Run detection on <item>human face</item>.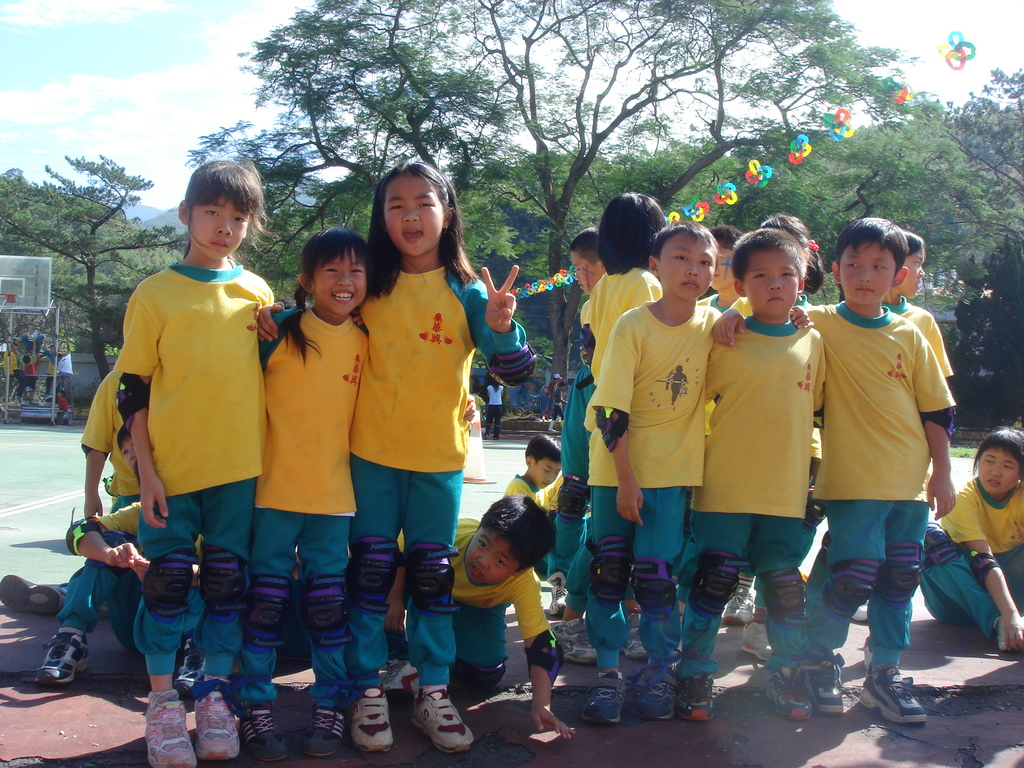
Result: pyautogui.locateOnScreen(840, 242, 895, 306).
